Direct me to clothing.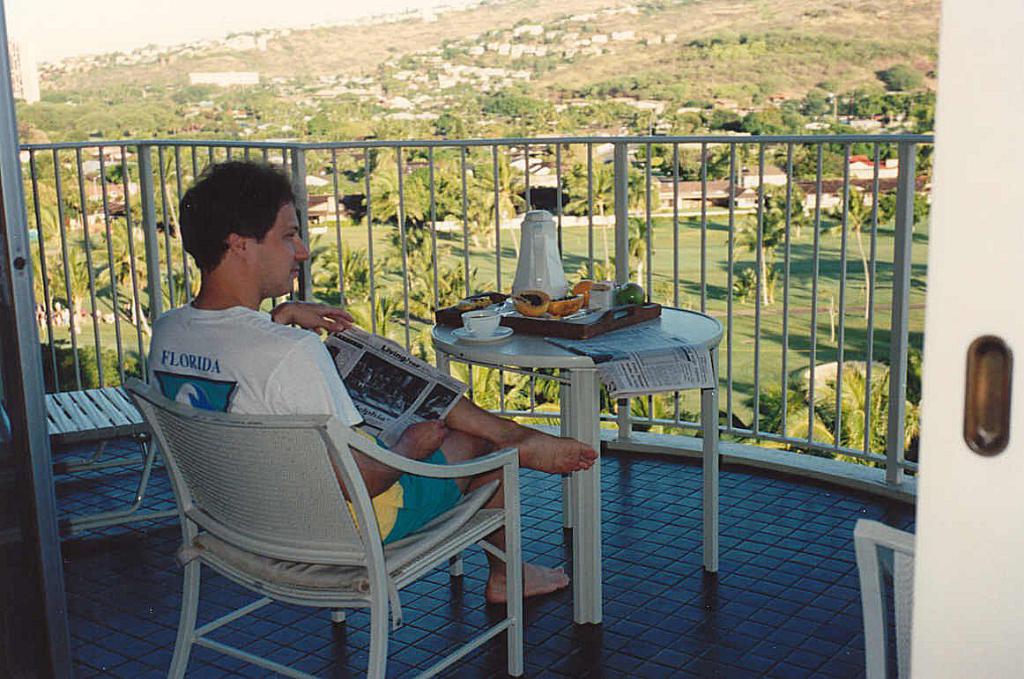
Direction: box(148, 307, 465, 540).
